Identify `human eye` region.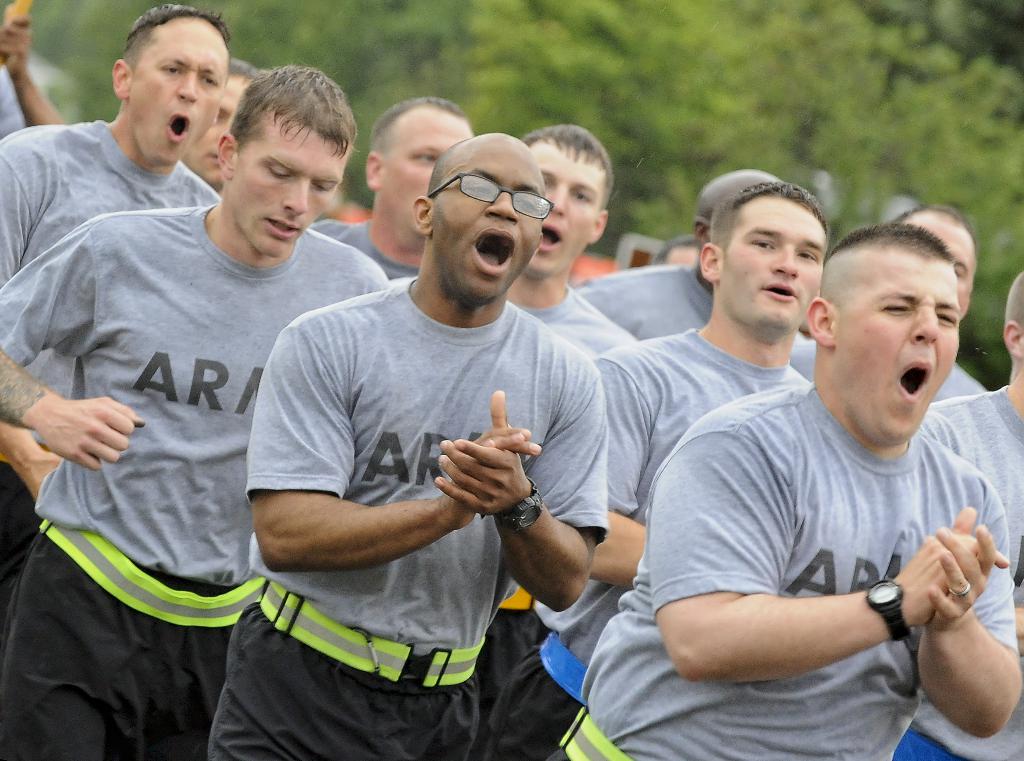
Region: box(518, 196, 536, 212).
